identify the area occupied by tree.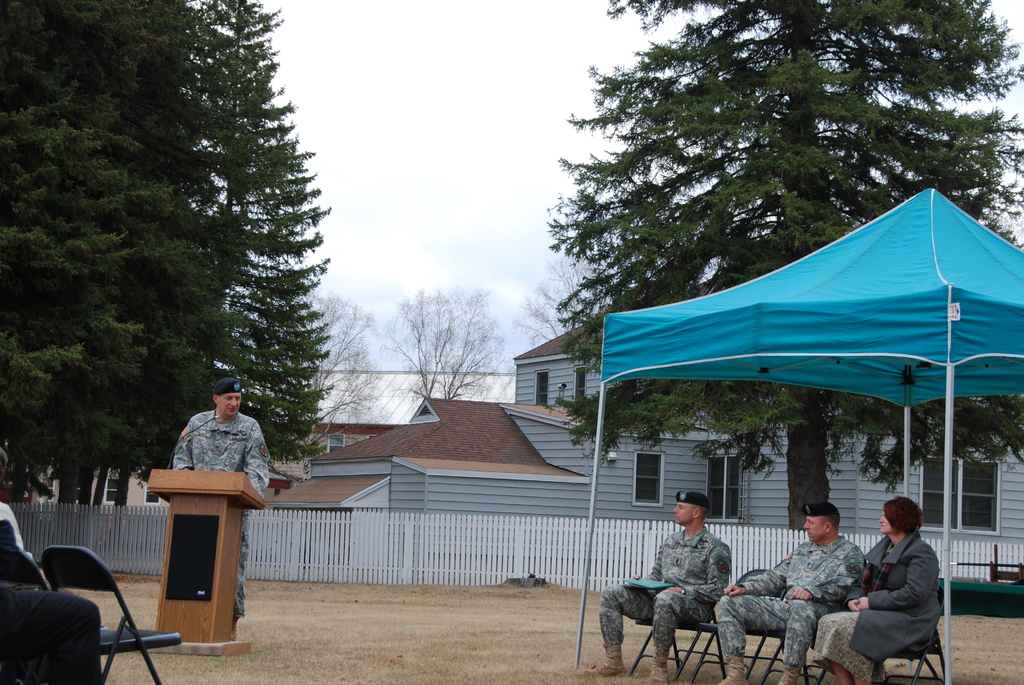
Area: left=503, top=242, right=608, bottom=356.
